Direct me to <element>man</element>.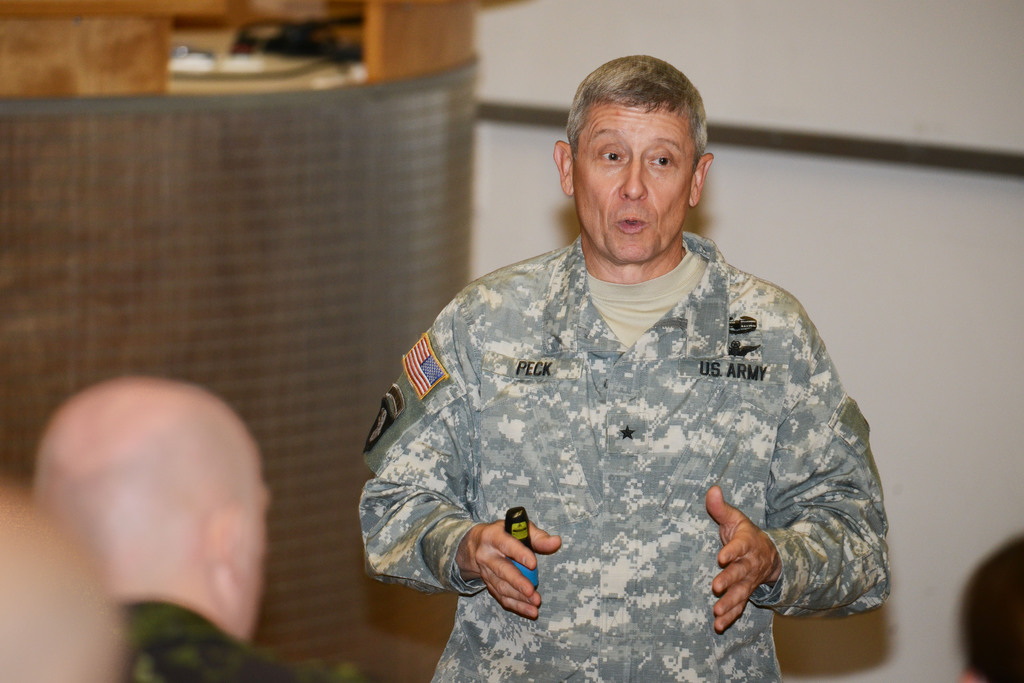
Direction: pyautogui.locateOnScreen(359, 73, 877, 666).
